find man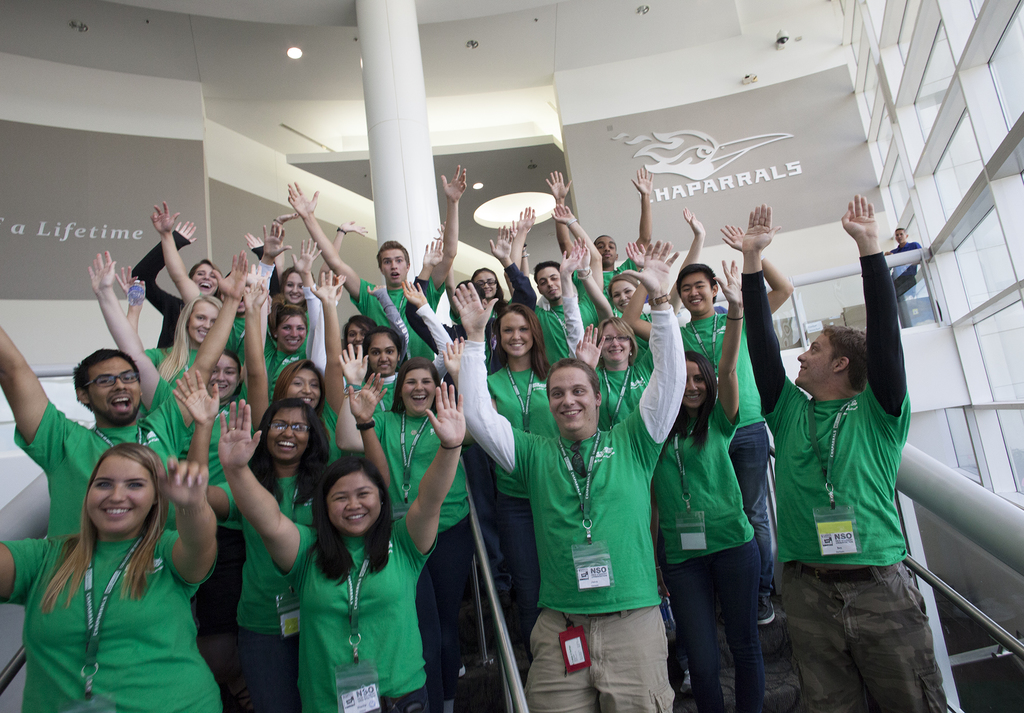
(511, 173, 602, 362)
